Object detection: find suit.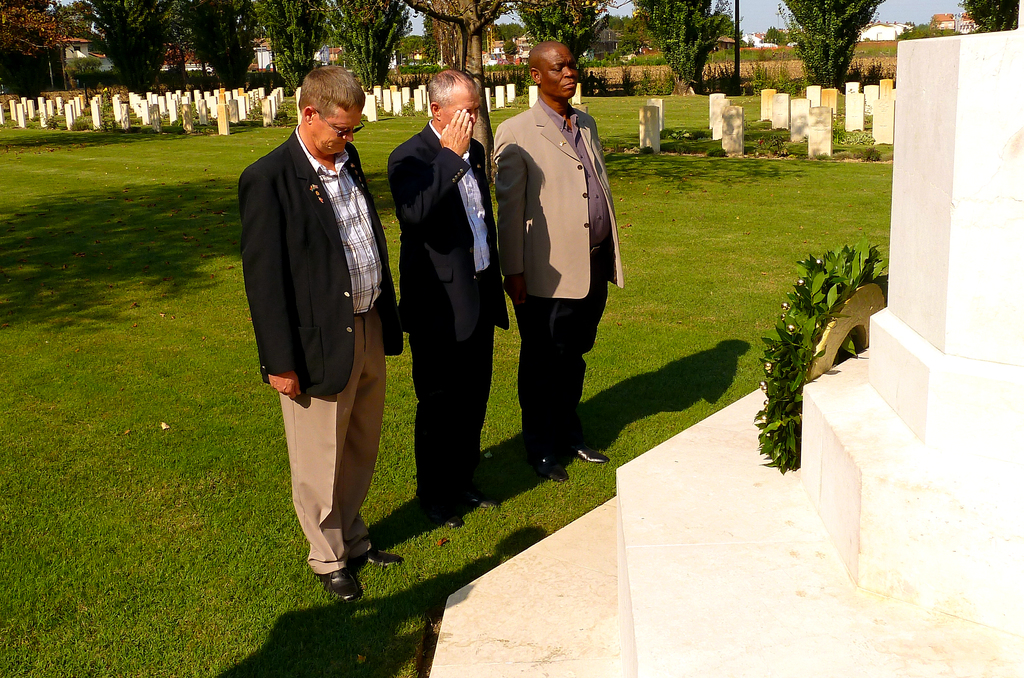
(493, 99, 623, 452).
